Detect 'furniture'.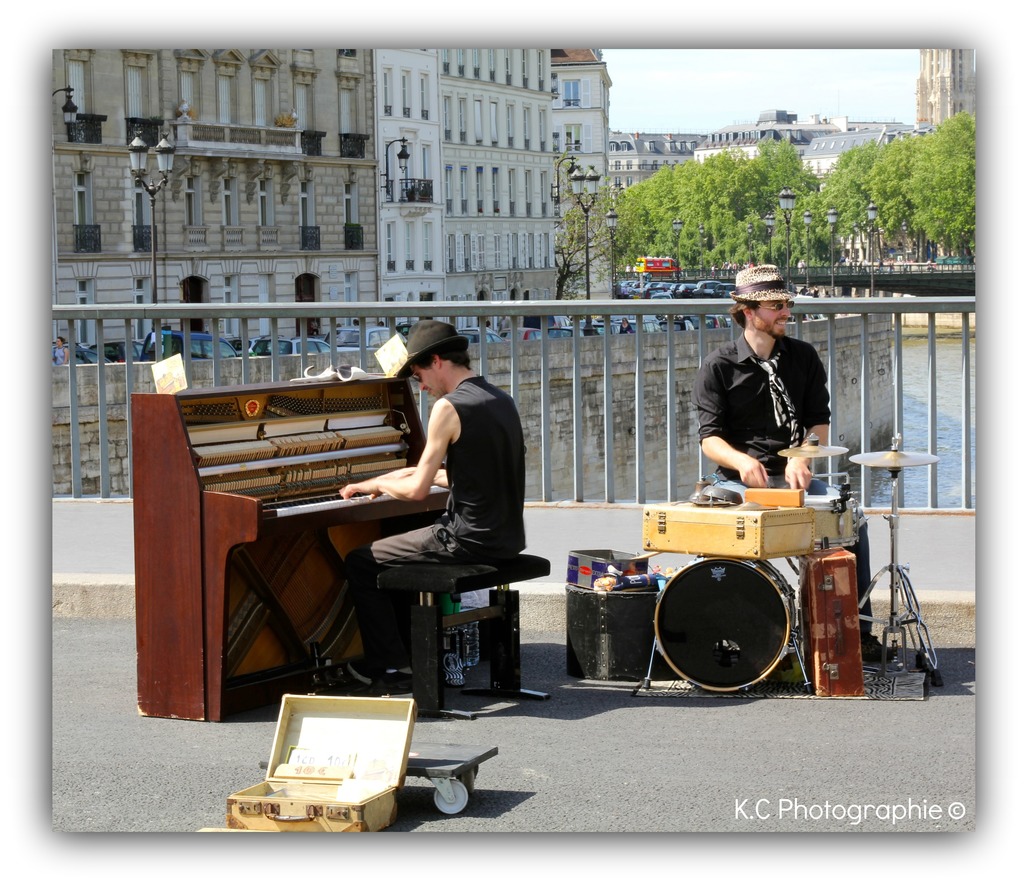
Detected at crop(566, 583, 685, 683).
